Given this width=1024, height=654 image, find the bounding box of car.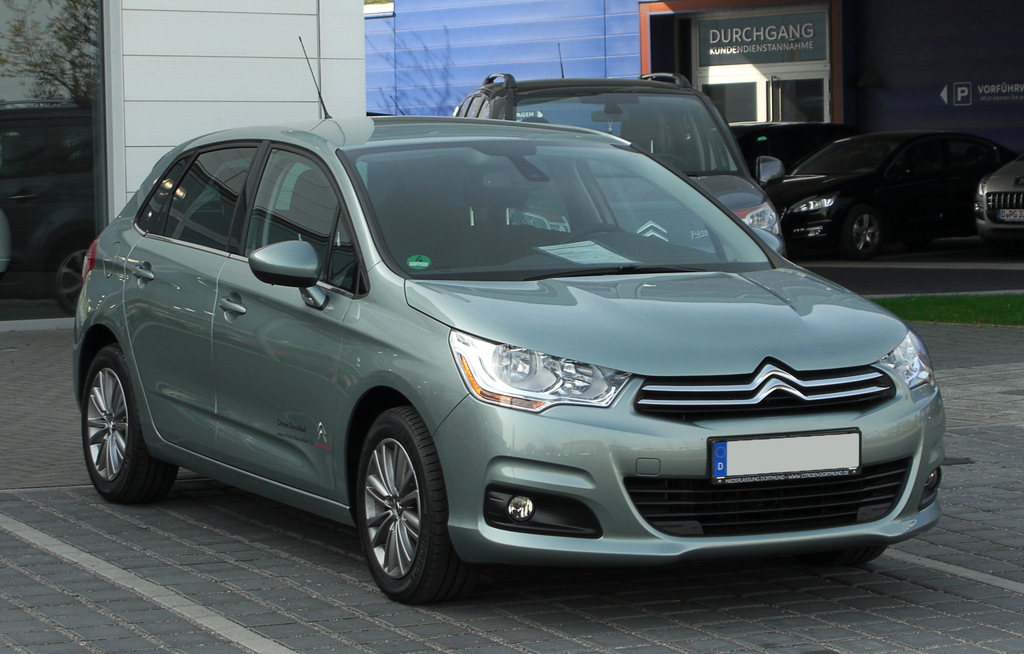
(970,120,1023,240).
